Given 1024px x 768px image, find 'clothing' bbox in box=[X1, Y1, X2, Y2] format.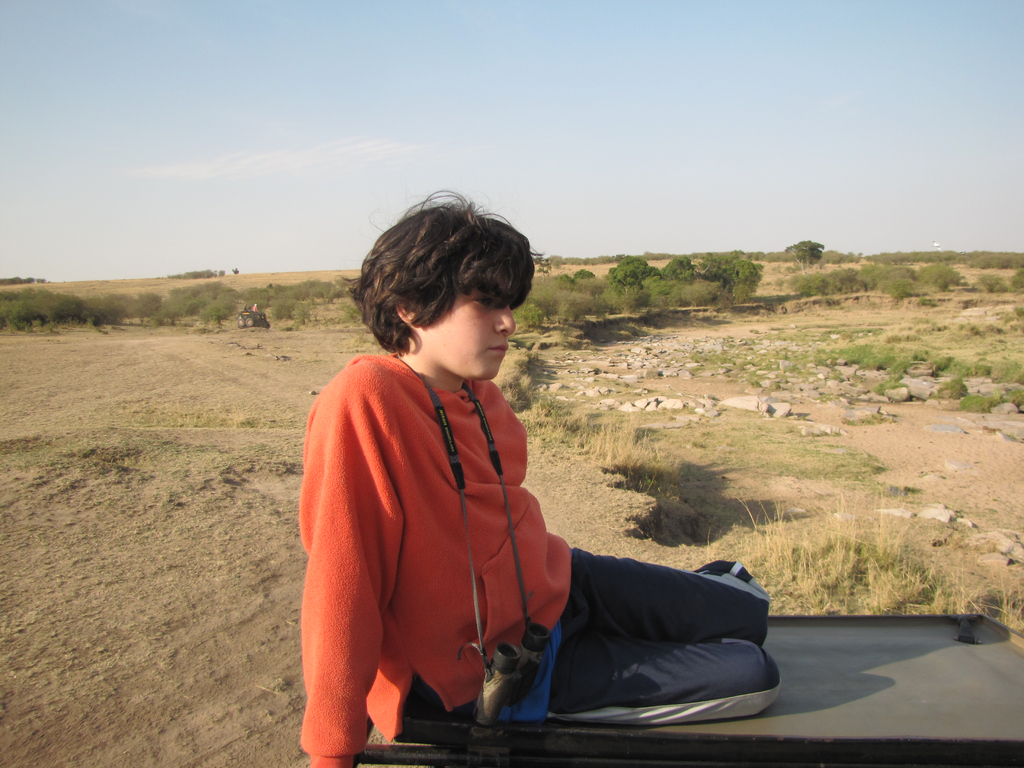
box=[248, 301, 259, 316].
